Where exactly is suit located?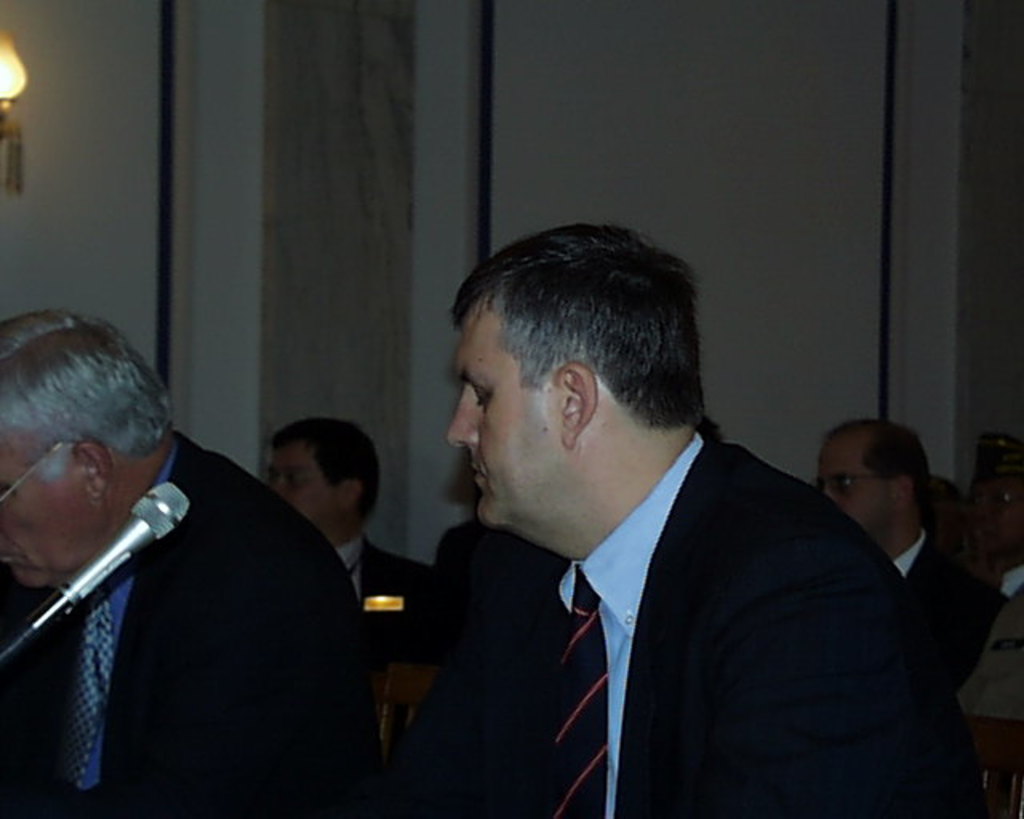
Its bounding box is pyautogui.locateOnScreen(339, 534, 432, 664).
